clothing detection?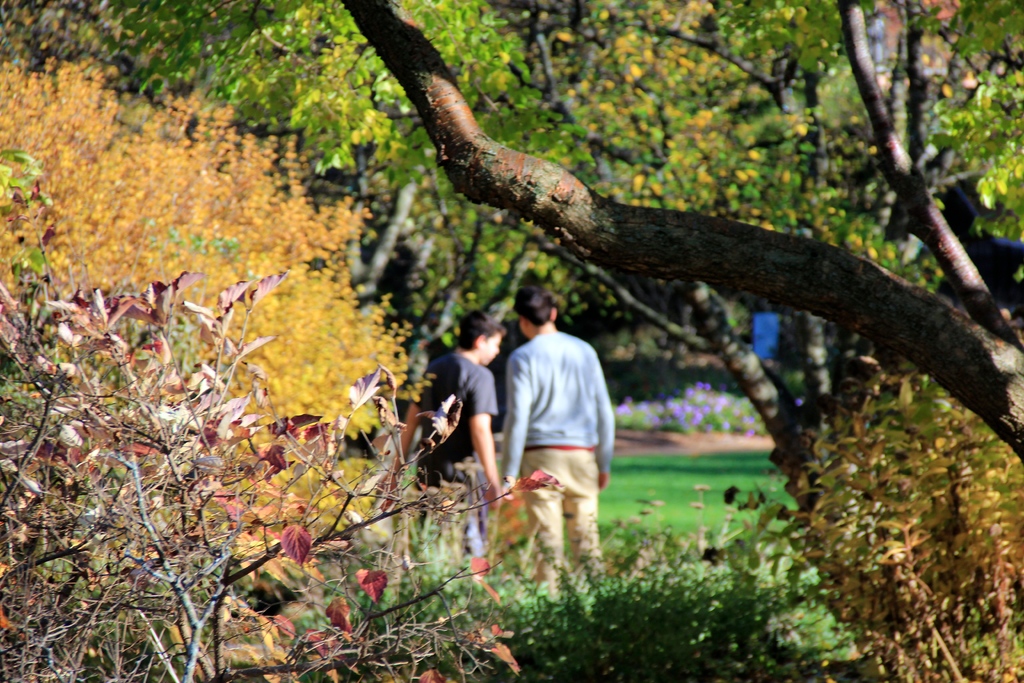
pyautogui.locateOnScreen(509, 315, 623, 555)
